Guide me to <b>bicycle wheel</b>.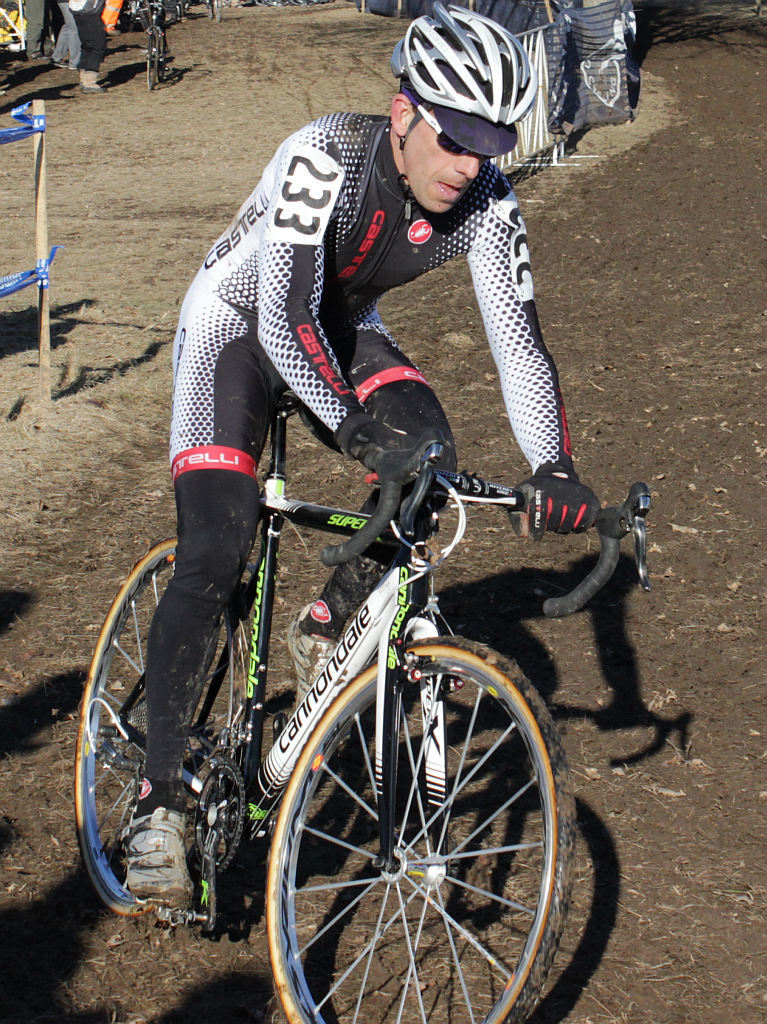
Guidance: (left=254, top=623, right=585, bottom=1021).
